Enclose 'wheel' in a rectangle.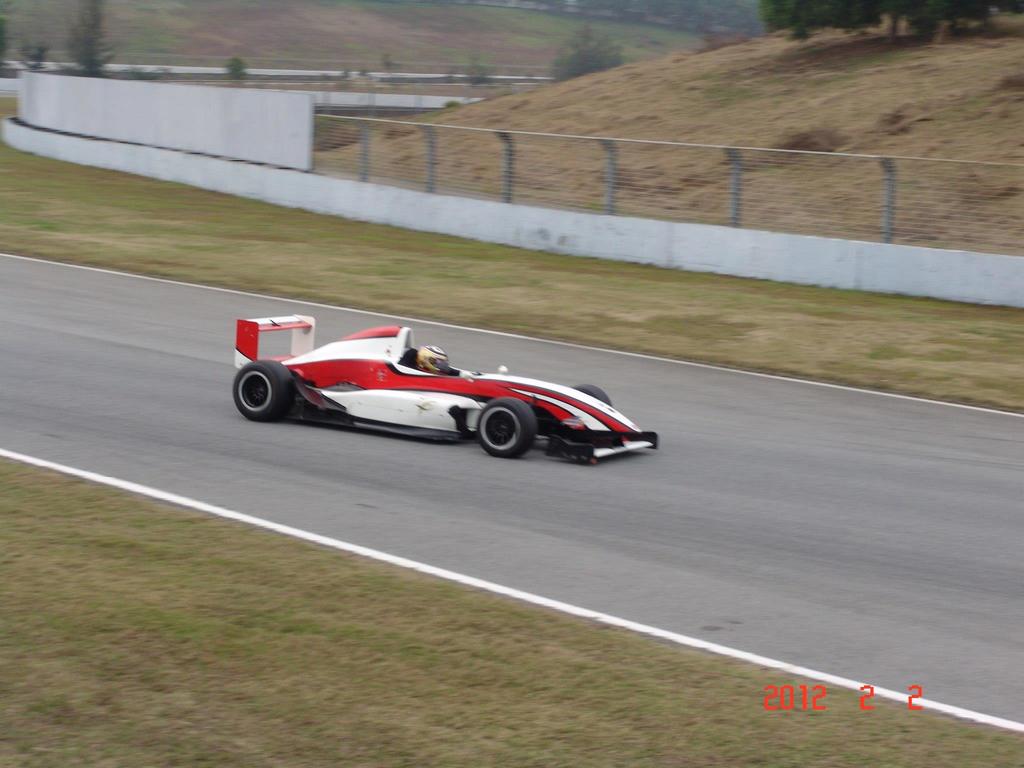
x1=468 y1=396 x2=540 y2=456.
